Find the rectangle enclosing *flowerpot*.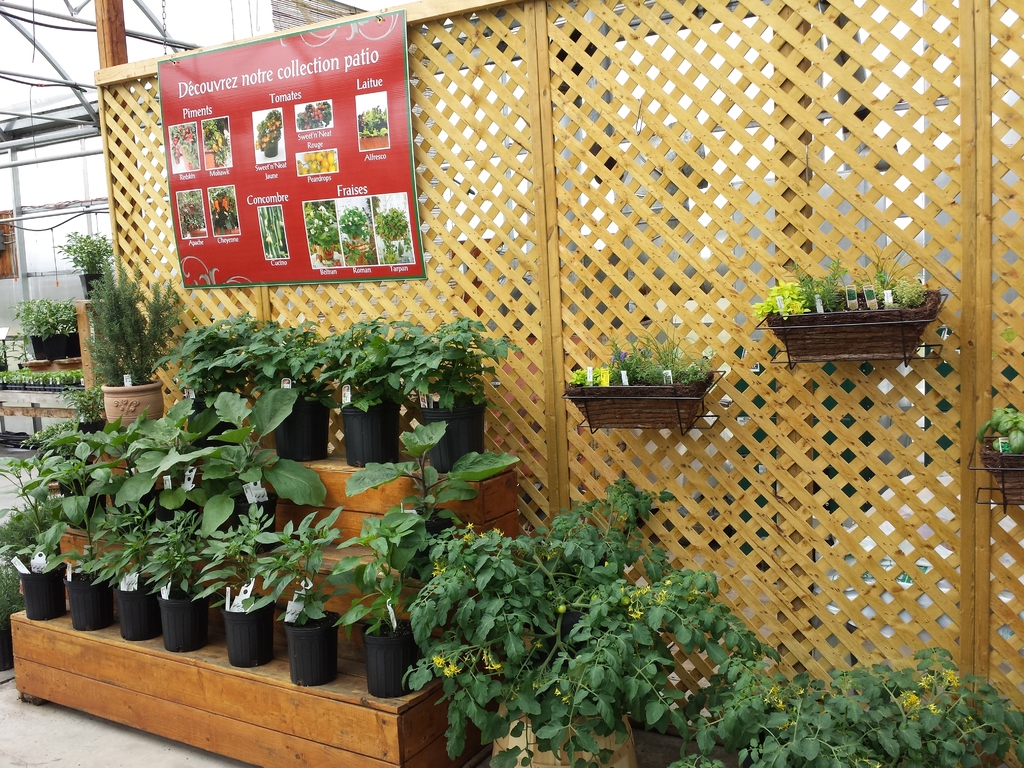
(767, 292, 940, 361).
